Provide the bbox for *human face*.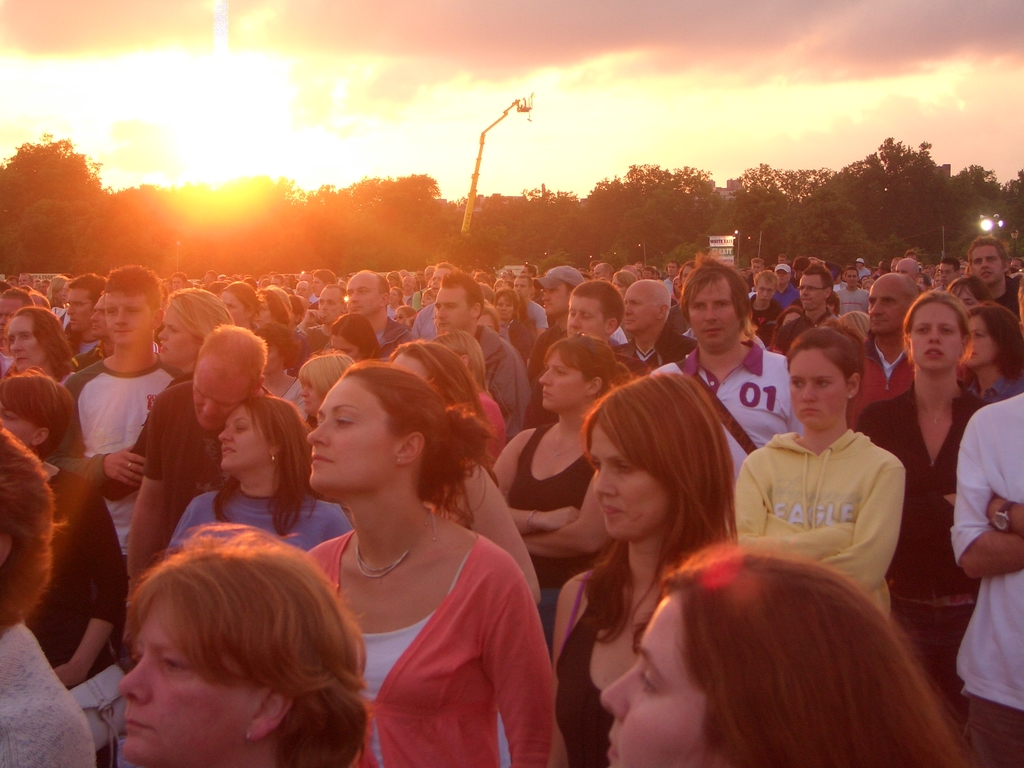
102 289 153 348.
